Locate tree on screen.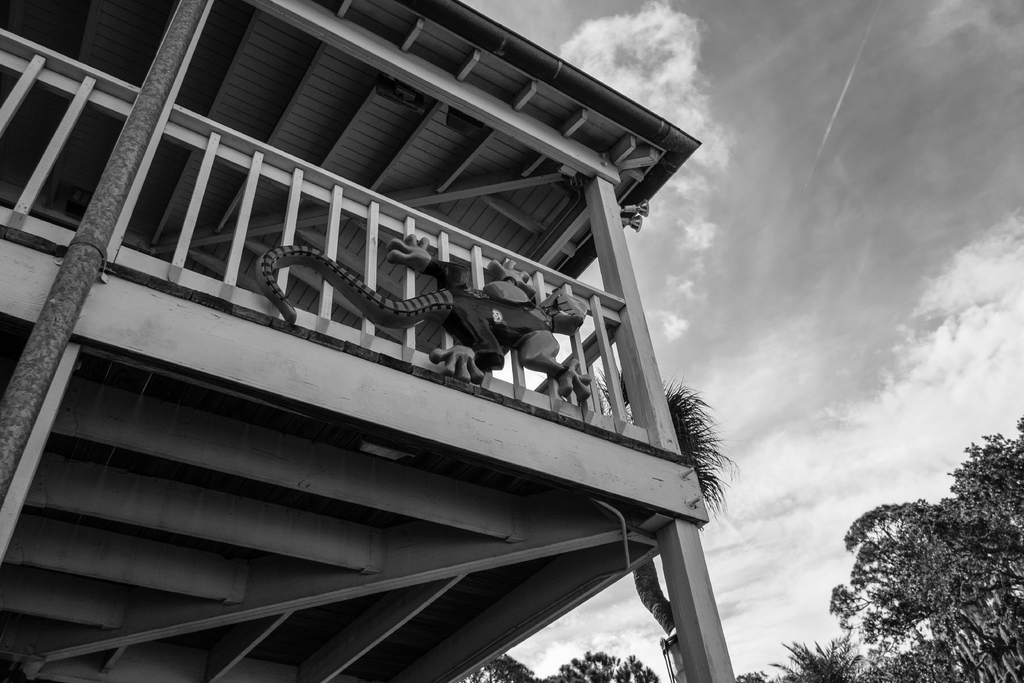
On screen at (765,625,868,682).
